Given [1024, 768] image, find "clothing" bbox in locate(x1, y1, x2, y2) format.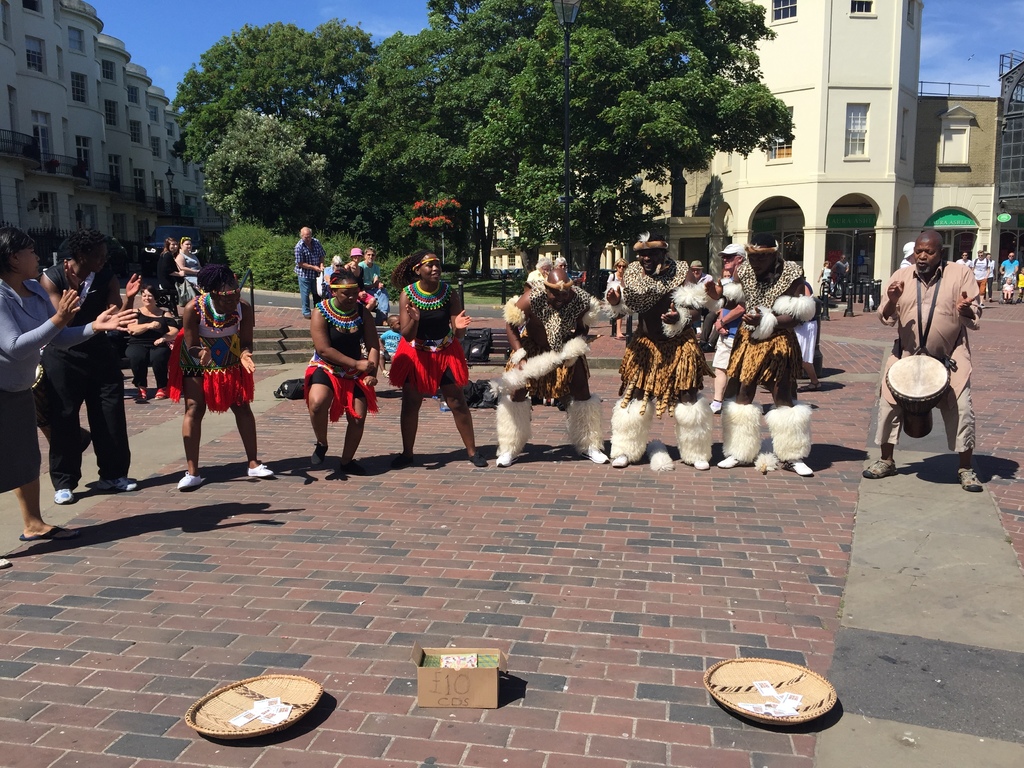
locate(607, 259, 708, 467).
